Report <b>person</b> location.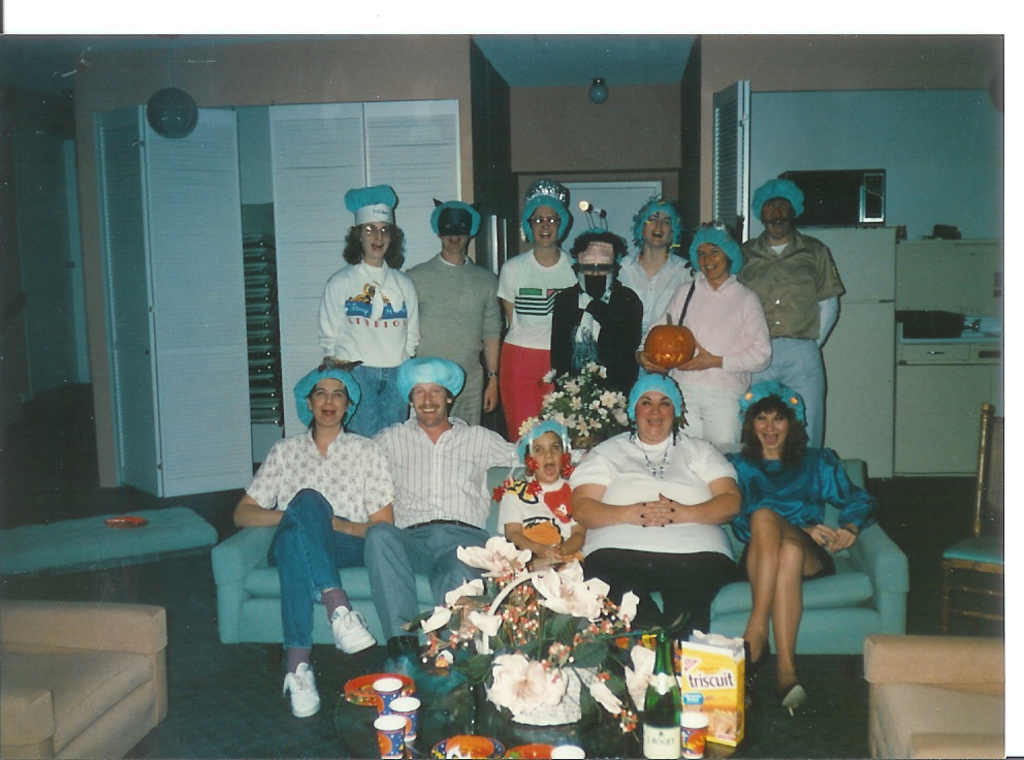
Report: 317, 196, 424, 410.
